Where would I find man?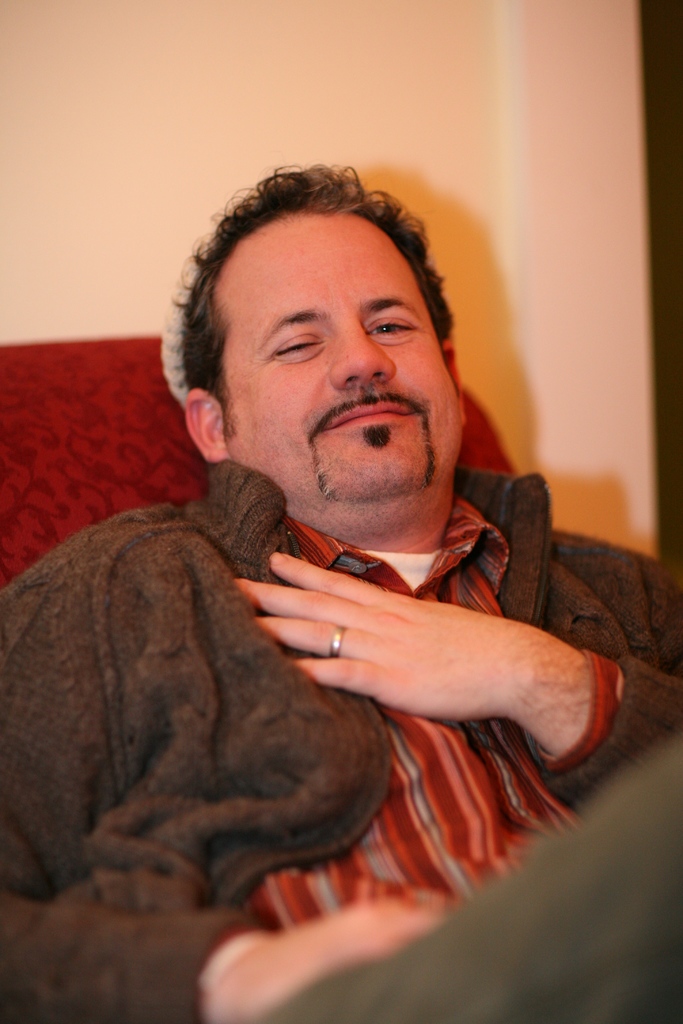
At bbox=(24, 170, 651, 874).
